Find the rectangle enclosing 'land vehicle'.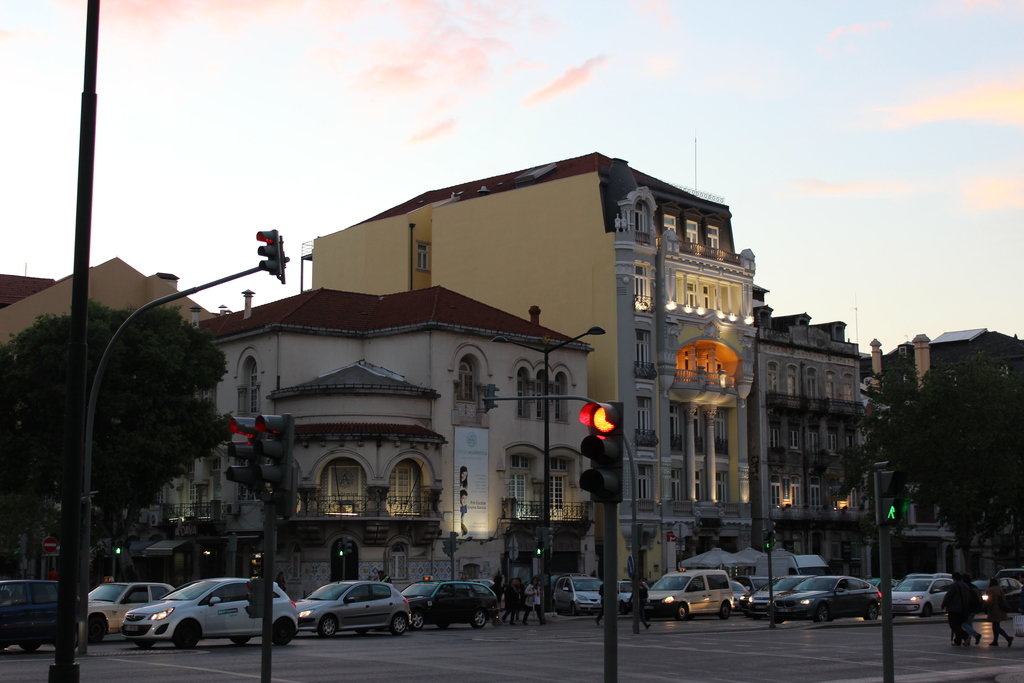
{"x1": 0, "y1": 578, "x2": 76, "y2": 652}.
